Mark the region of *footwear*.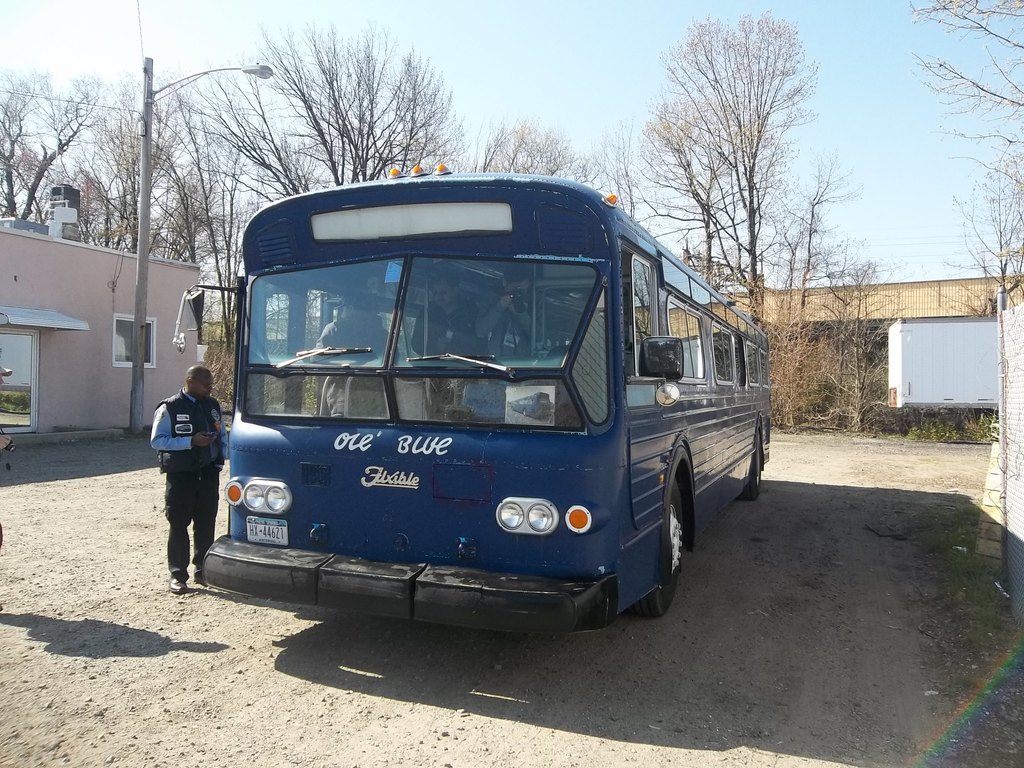
Region: <region>171, 574, 191, 593</region>.
